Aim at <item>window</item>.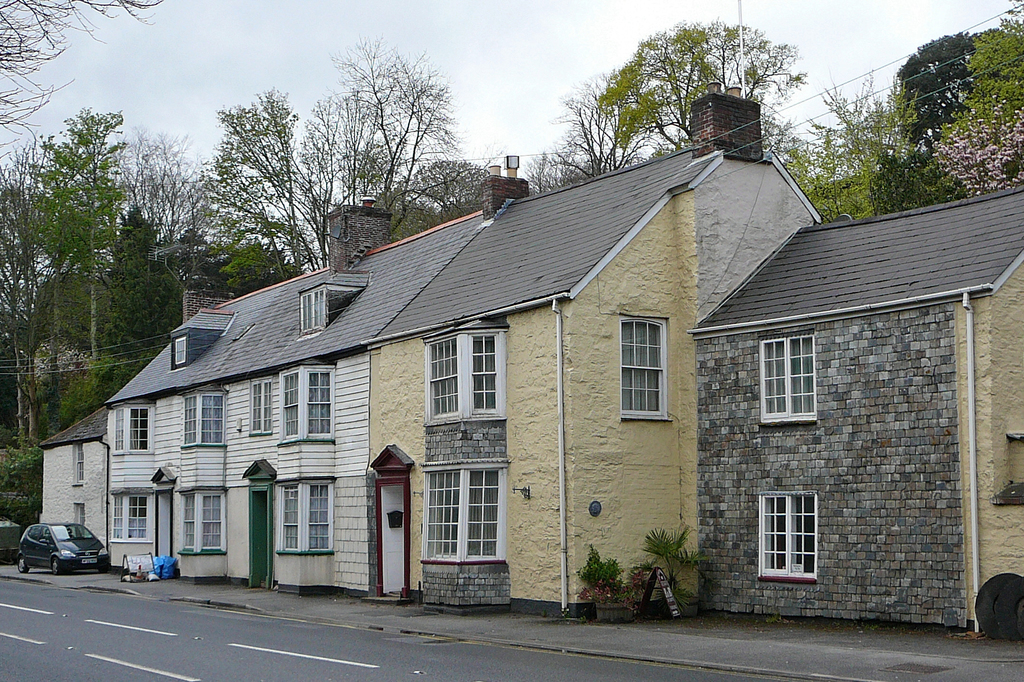
Aimed at (73, 496, 87, 526).
